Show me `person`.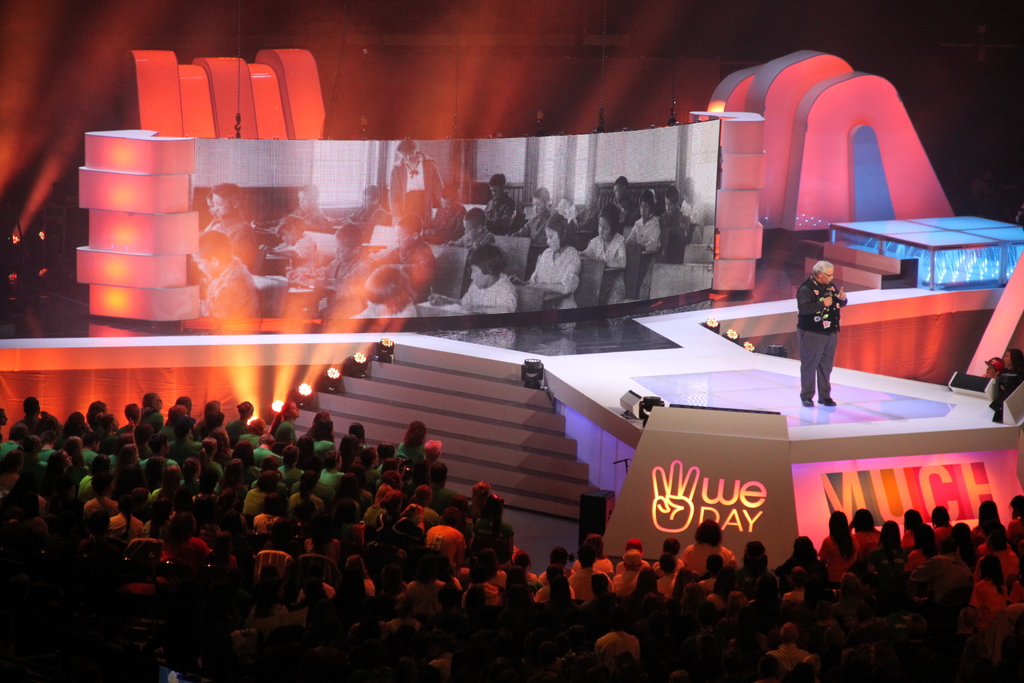
`person` is here: left=468, top=481, right=492, bottom=518.
